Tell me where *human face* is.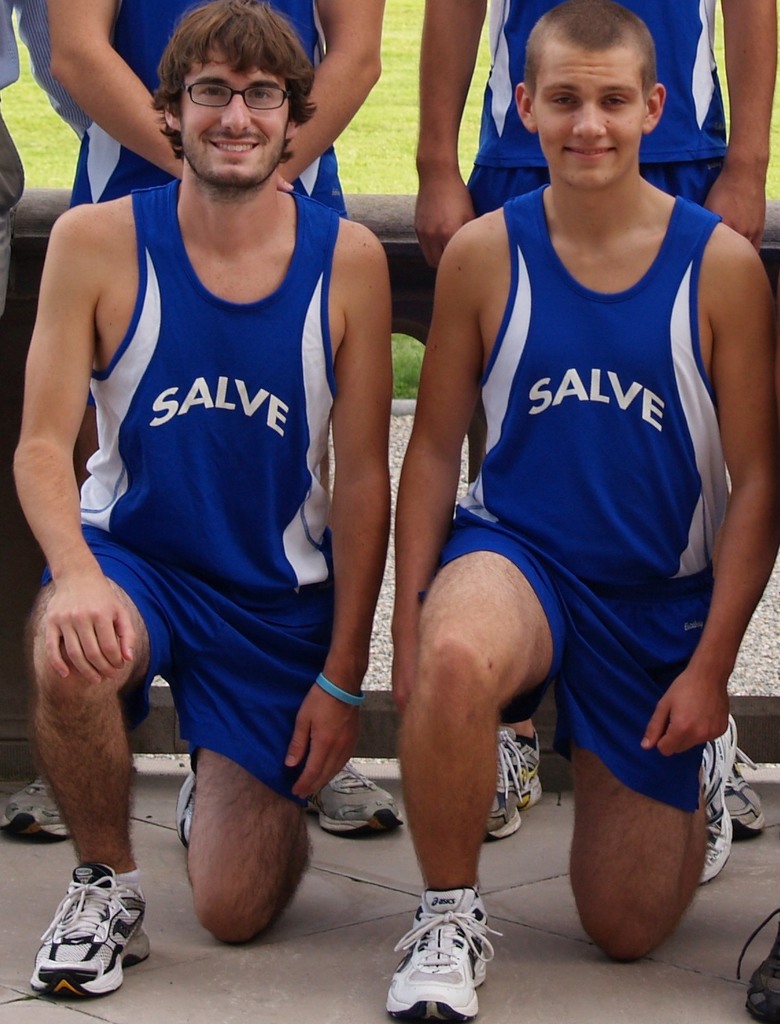
*human face* is at x1=184 y1=44 x2=294 y2=179.
